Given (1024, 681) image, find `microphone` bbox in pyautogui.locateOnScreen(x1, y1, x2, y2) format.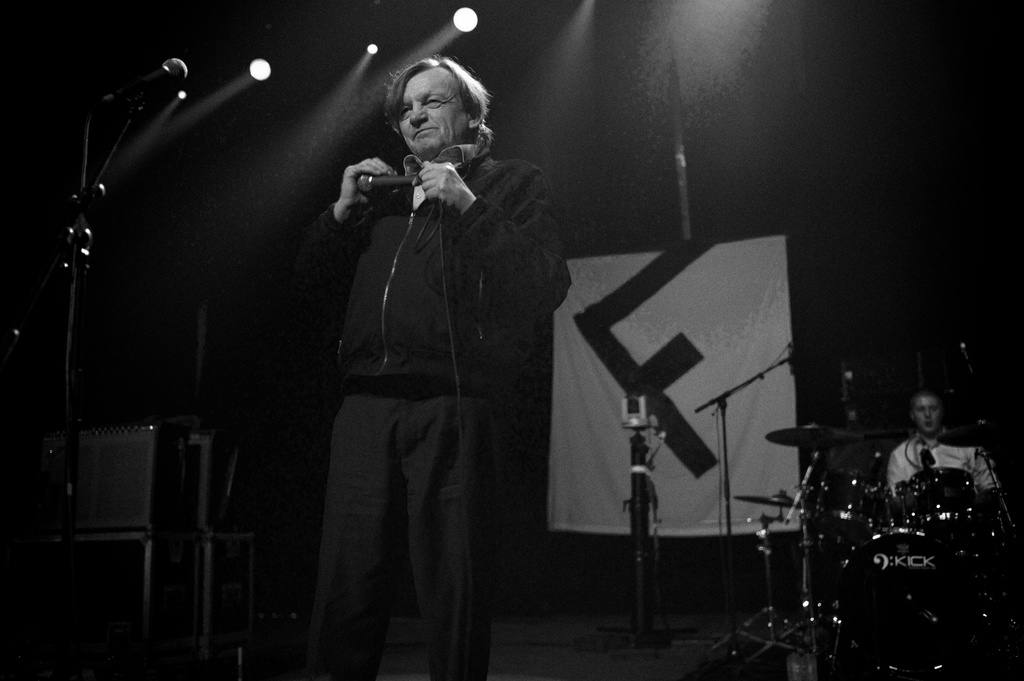
pyautogui.locateOnScreen(354, 172, 431, 190).
